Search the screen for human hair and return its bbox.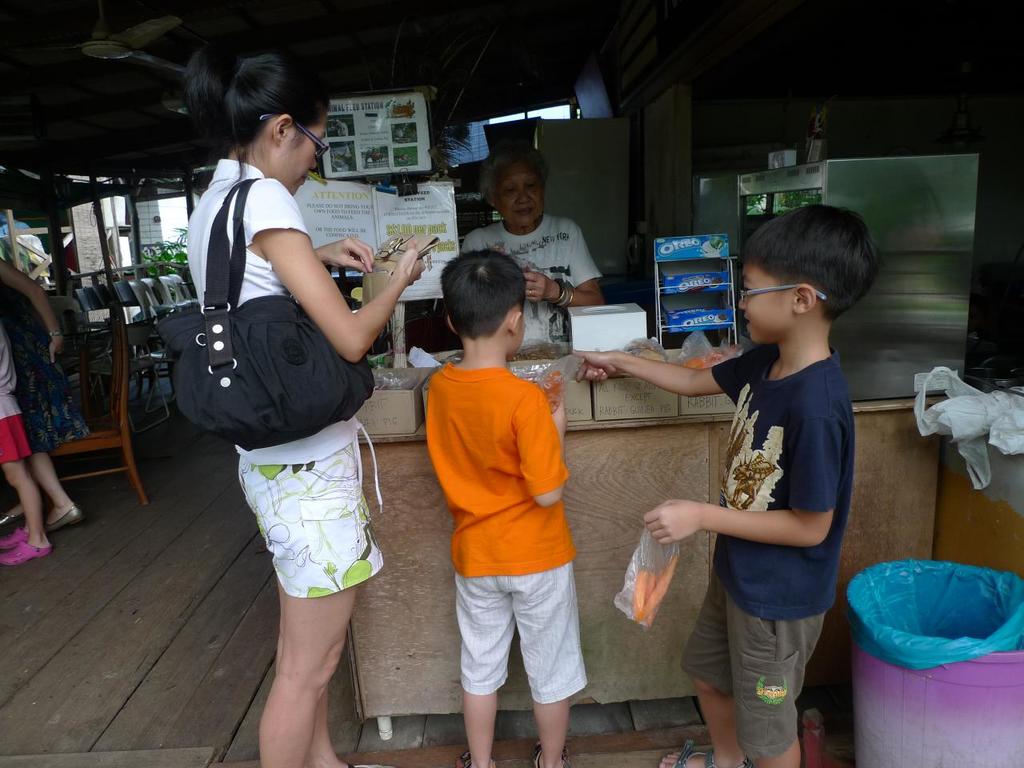
Found: box=[739, 195, 878, 318].
